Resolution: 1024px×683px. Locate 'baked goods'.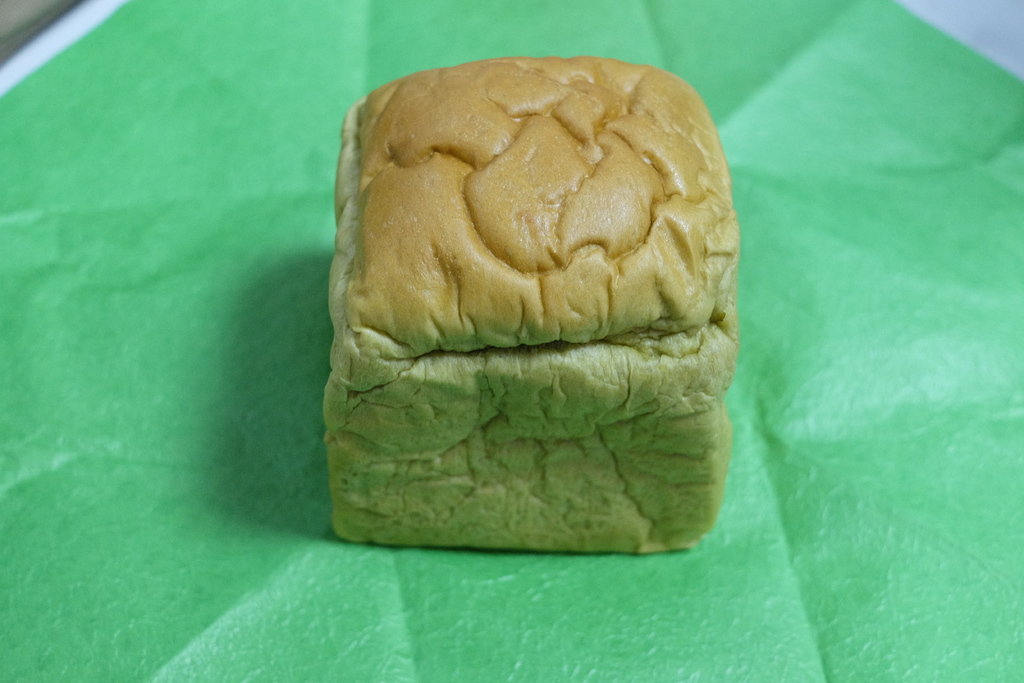
<box>320,53,740,556</box>.
